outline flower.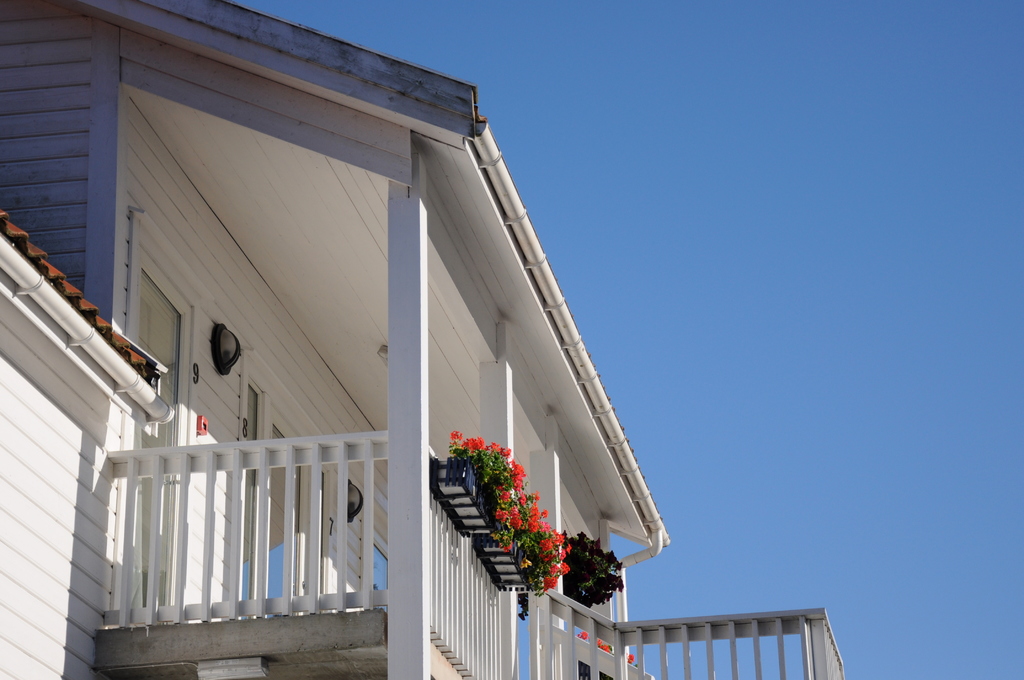
Outline: (x1=450, y1=430, x2=463, y2=441).
